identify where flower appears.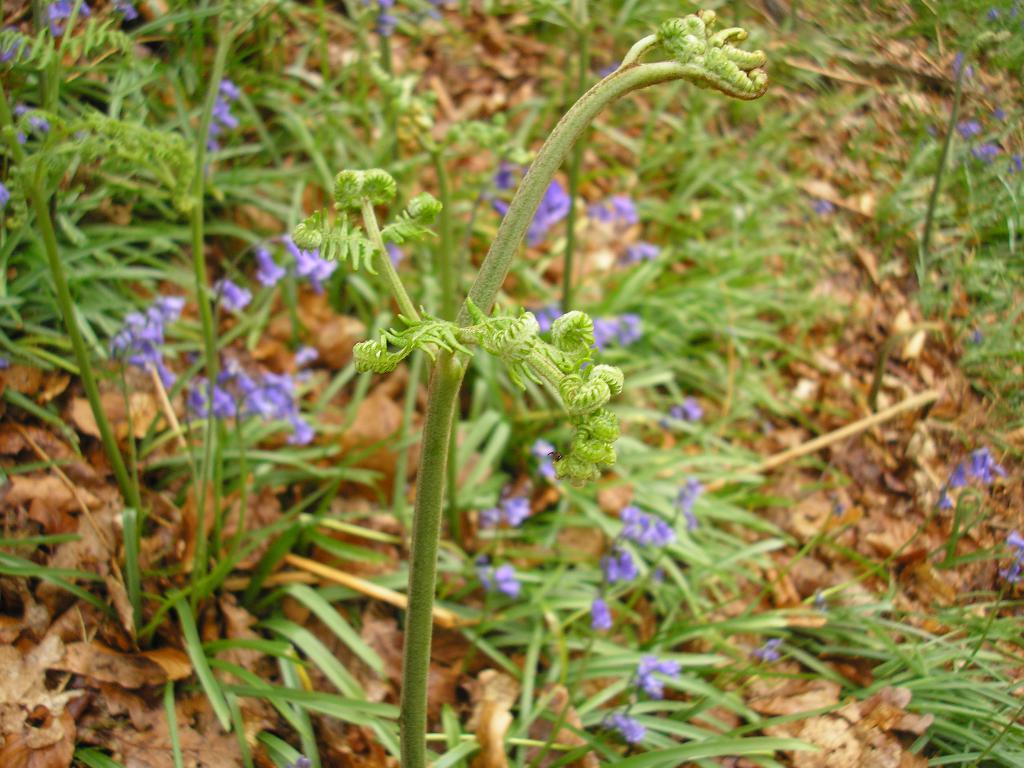
Appears at <region>36, 0, 90, 45</region>.
